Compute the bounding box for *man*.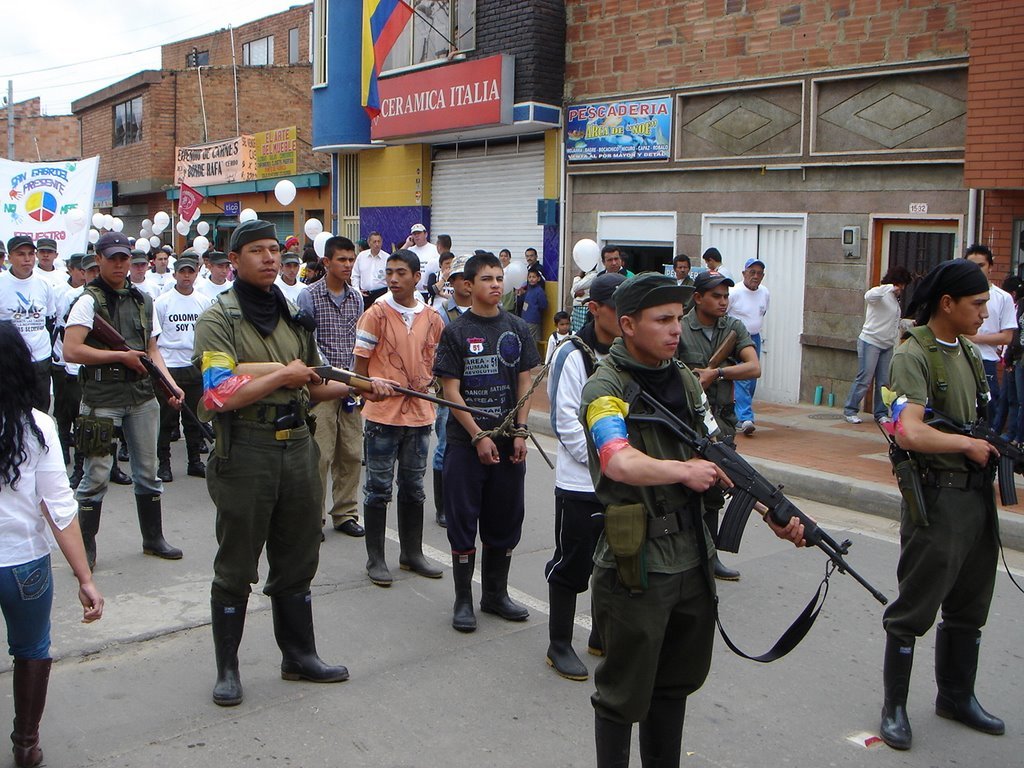
349/230/390/310.
